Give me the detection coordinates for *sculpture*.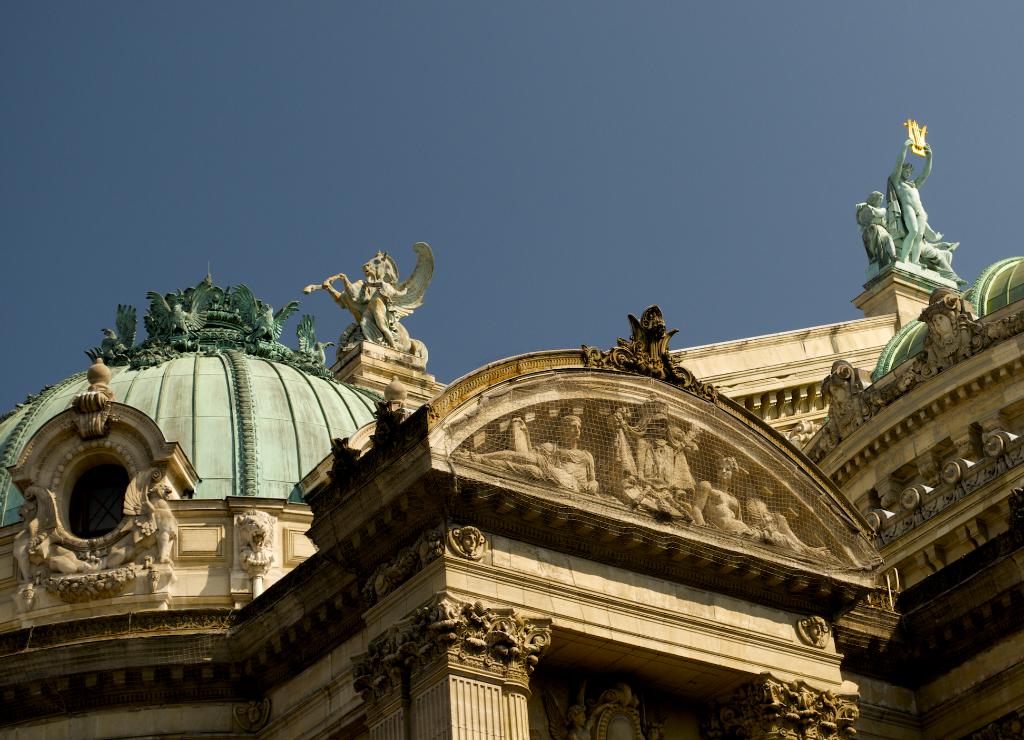
{"left": 855, "top": 121, "right": 969, "bottom": 291}.
